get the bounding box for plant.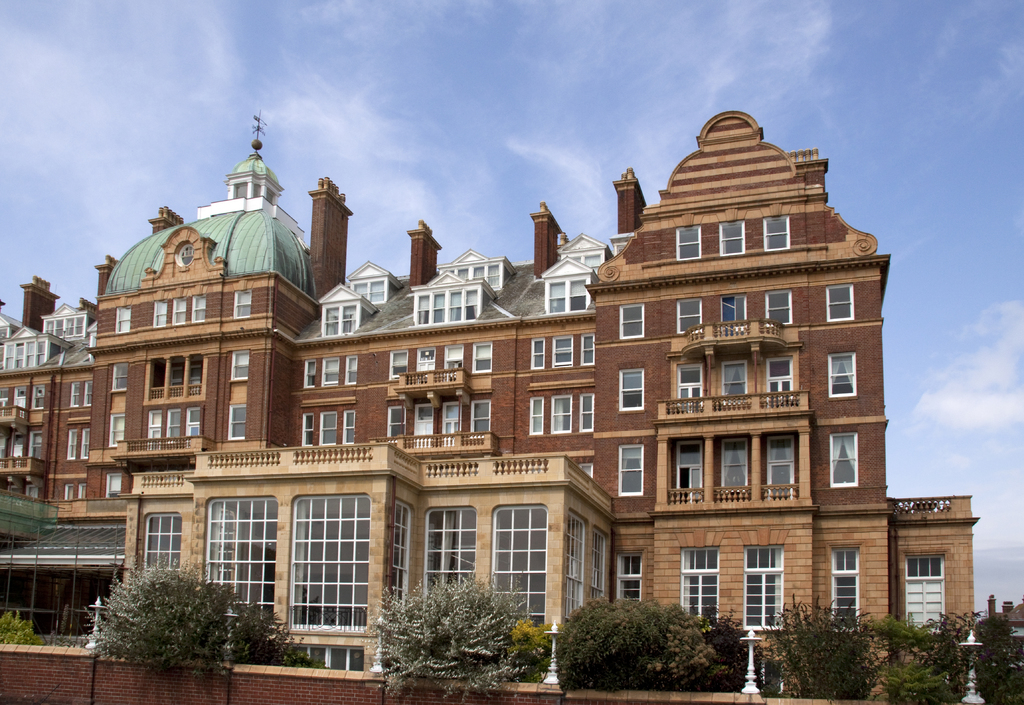
[x1=710, y1=613, x2=753, y2=686].
